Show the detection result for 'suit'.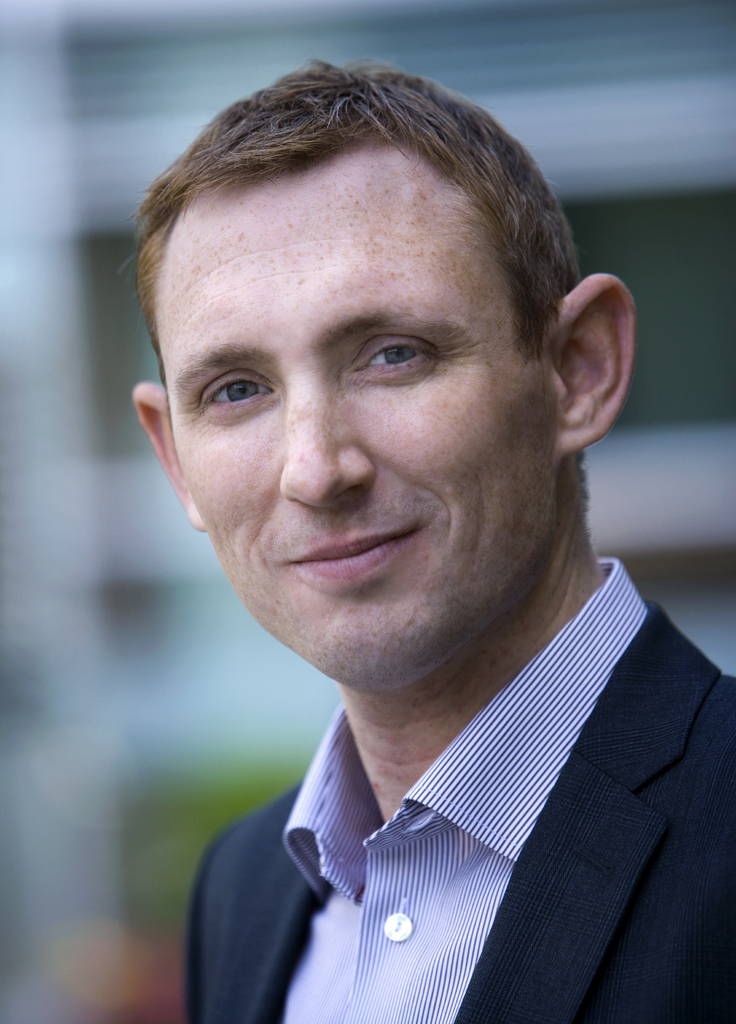
box=[172, 596, 730, 1002].
